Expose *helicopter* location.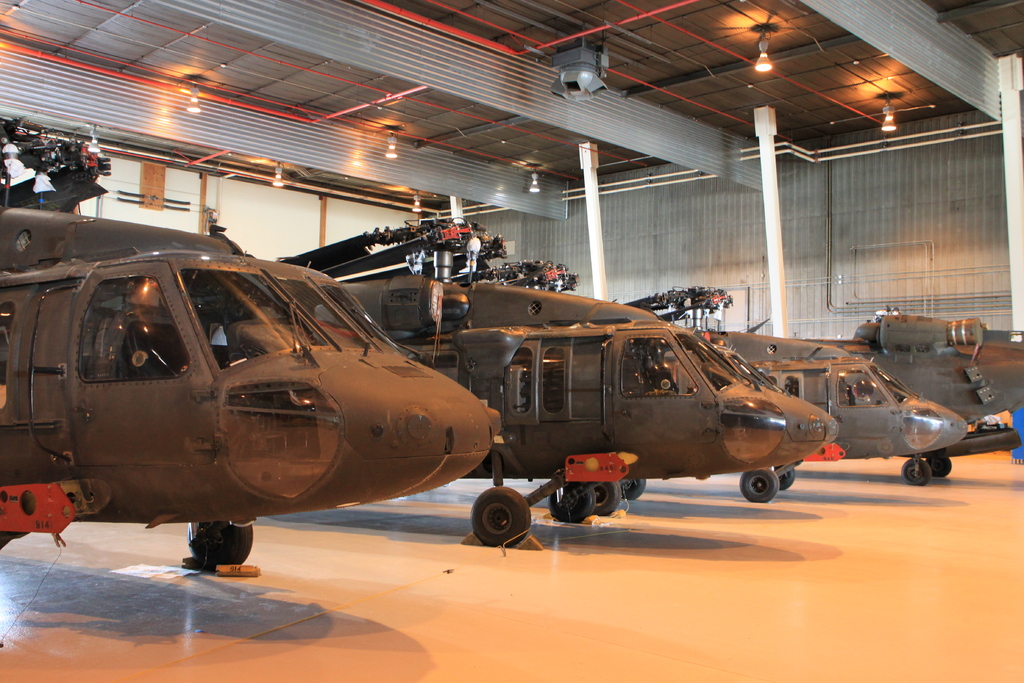
Exposed at [left=794, top=308, right=1023, bottom=482].
